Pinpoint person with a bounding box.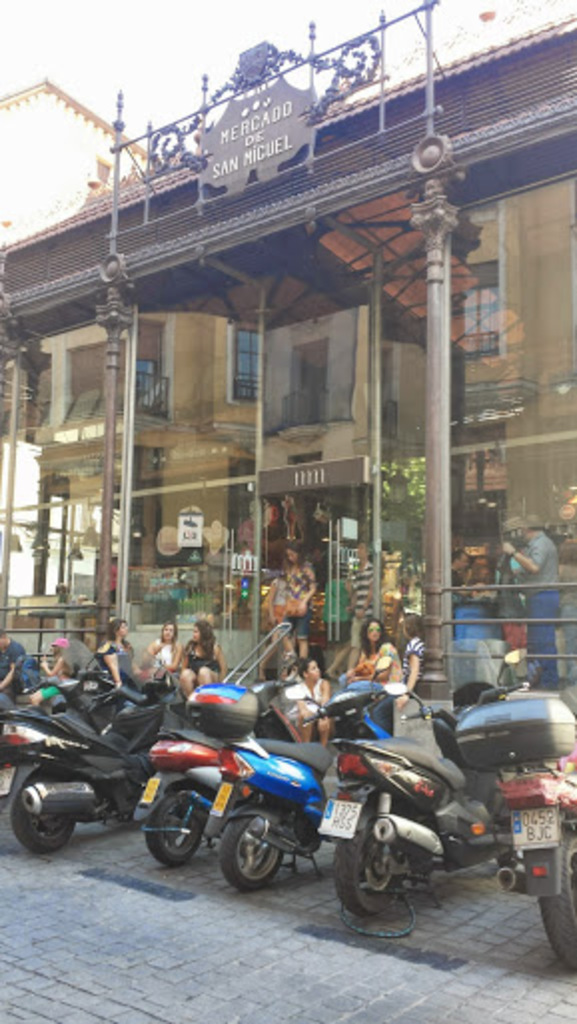
BBox(266, 537, 319, 667).
